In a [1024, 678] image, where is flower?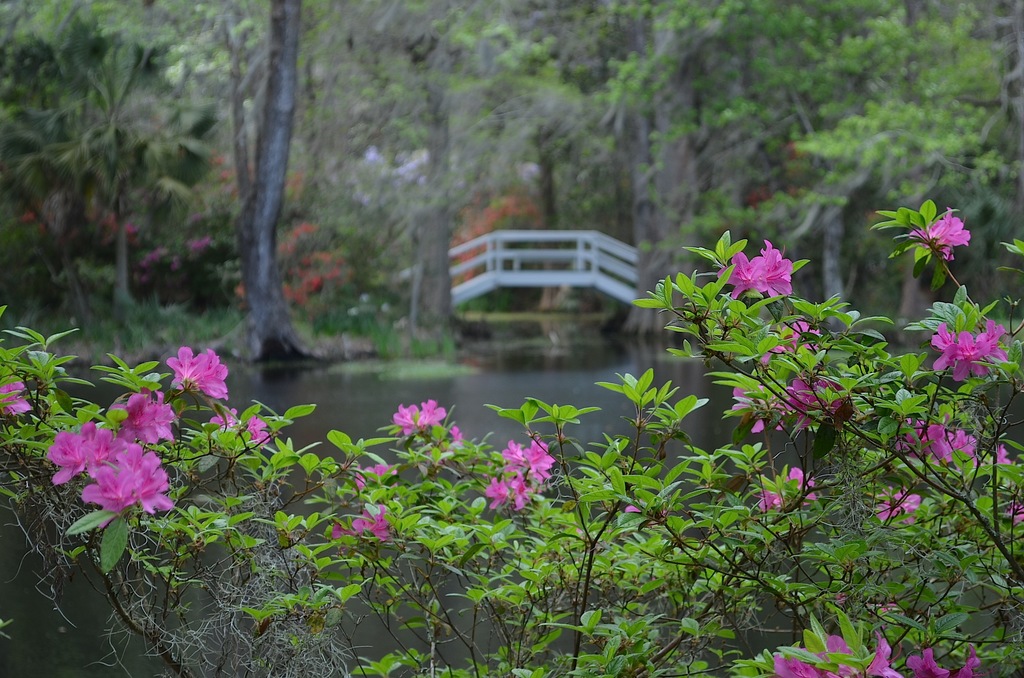
bbox(165, 343, 228, 400).
